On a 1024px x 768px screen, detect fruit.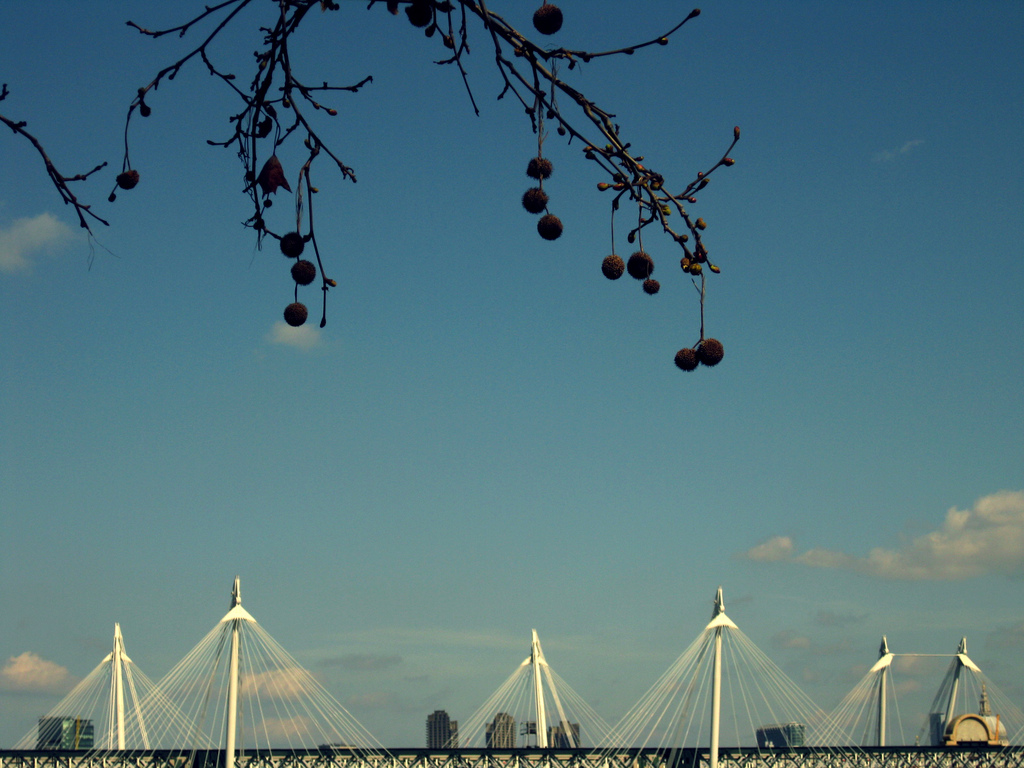
<region>532, 3, 563, 33</region>.
